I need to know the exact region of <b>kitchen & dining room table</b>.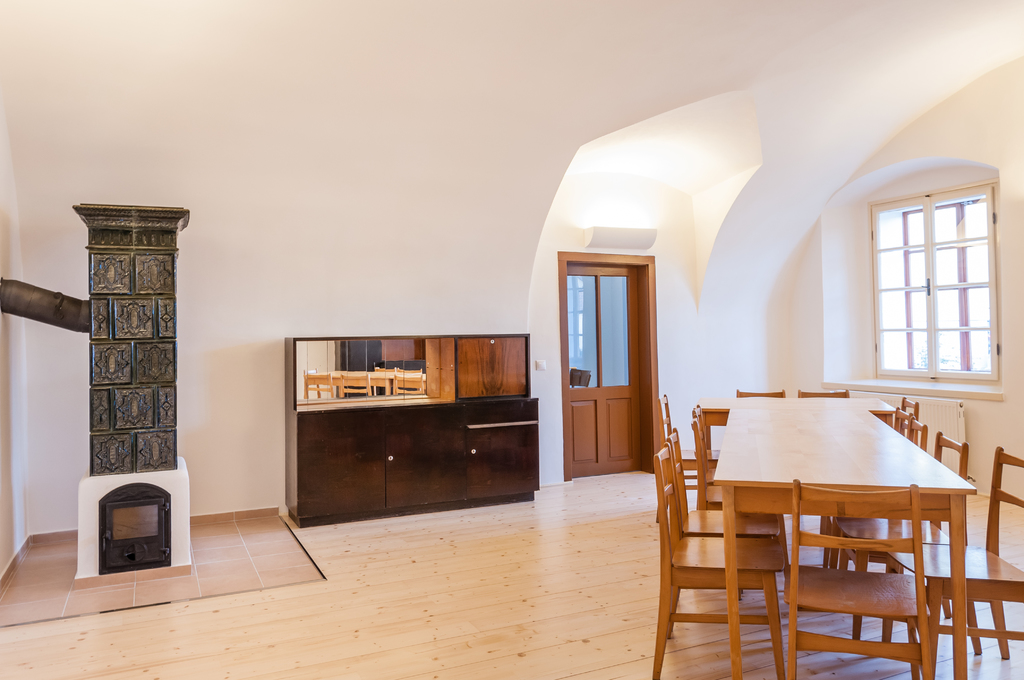
Region: BBox(660, 376, 1004, 673).
